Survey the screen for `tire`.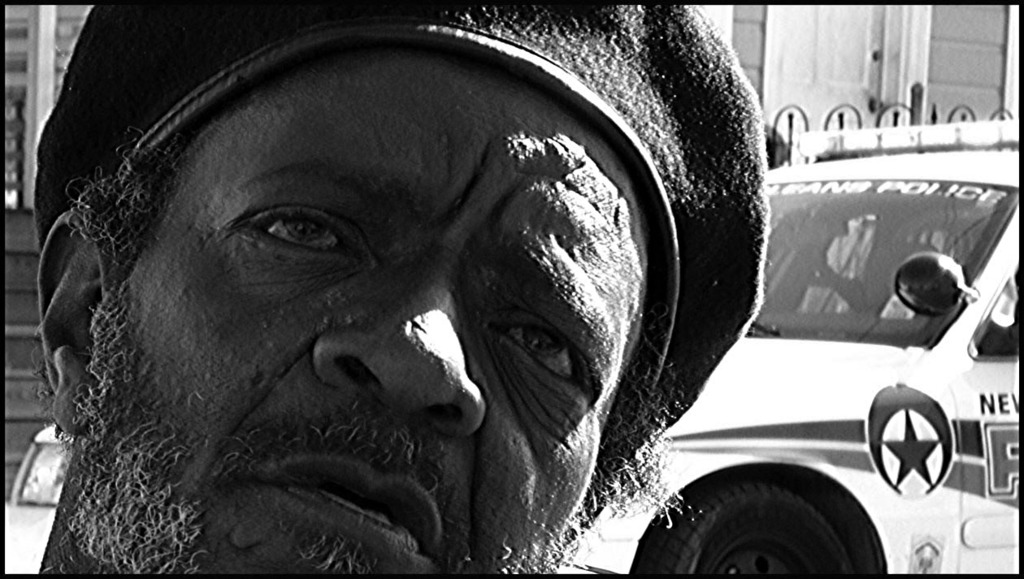
Survey found: [left=642, top=477, right=853, bottom=578].
